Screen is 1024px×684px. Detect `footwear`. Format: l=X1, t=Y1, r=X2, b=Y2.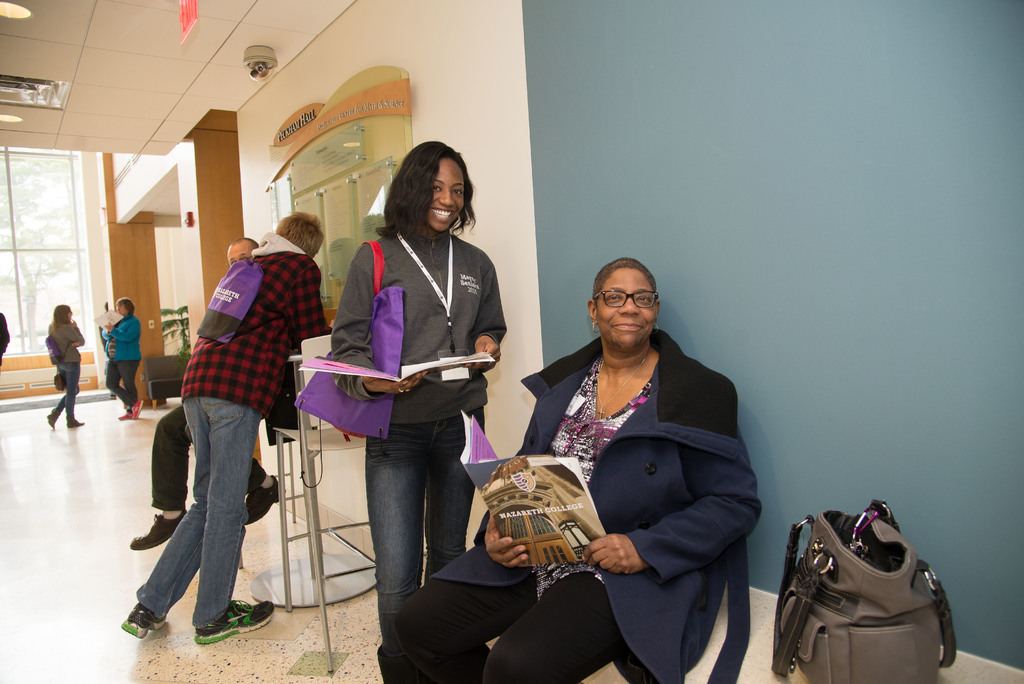
l=244, t=481, r=287, b=531.
